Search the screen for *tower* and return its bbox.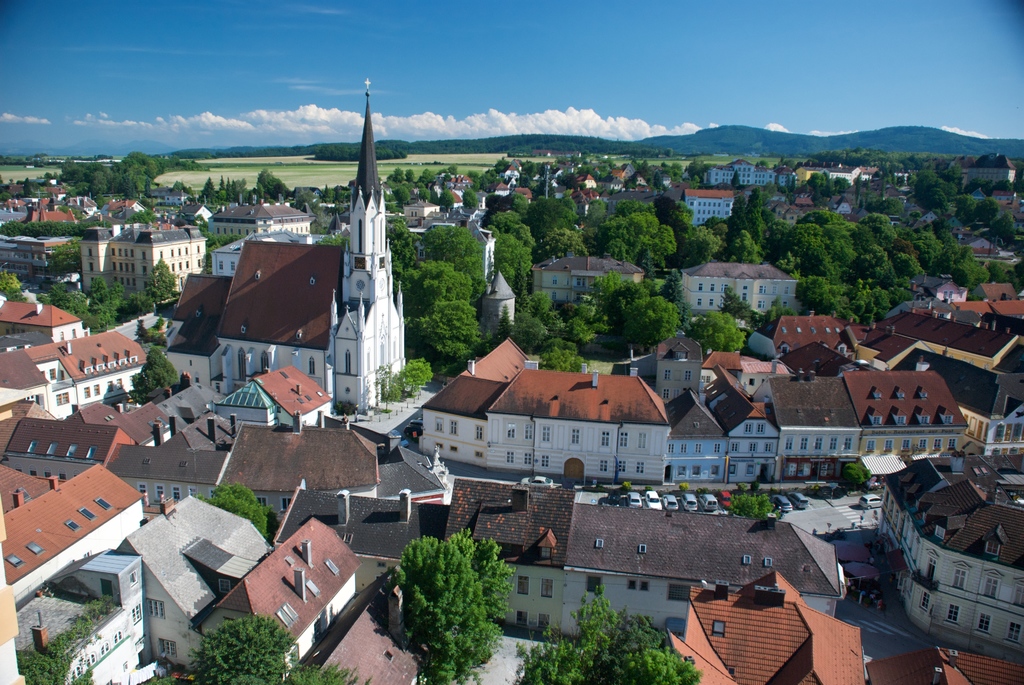
Found: left=330, top=65, right=408, bottom=417.
